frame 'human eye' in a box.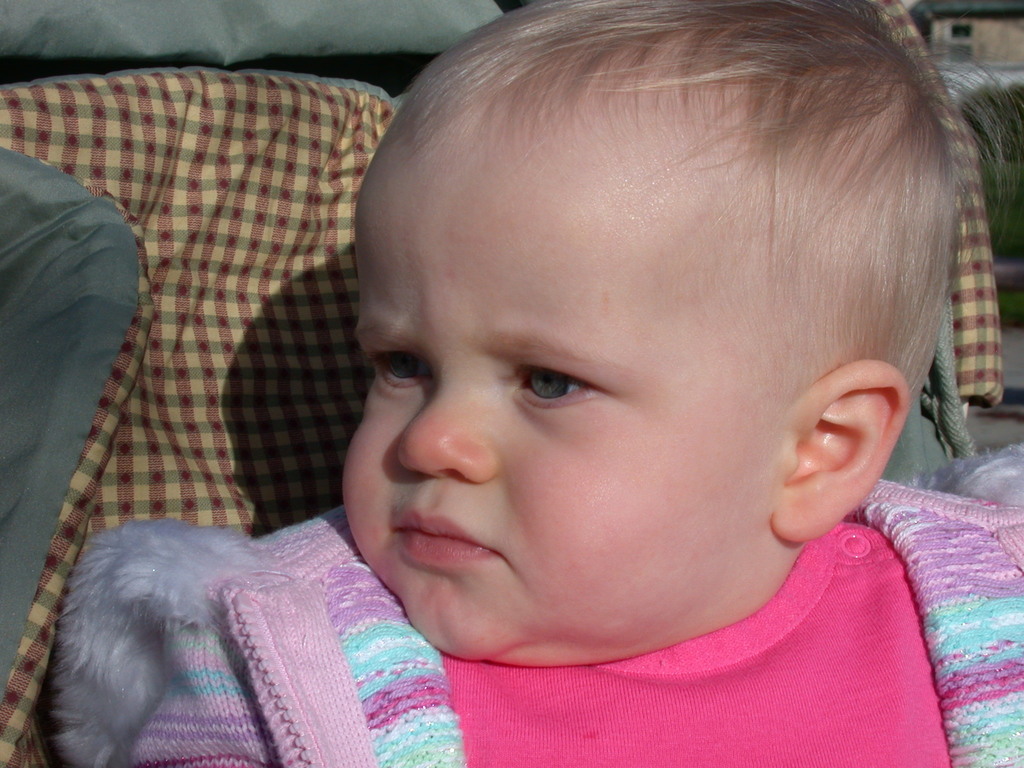
pyautogui.locateOnScreen(504, 360, 613, 426).
